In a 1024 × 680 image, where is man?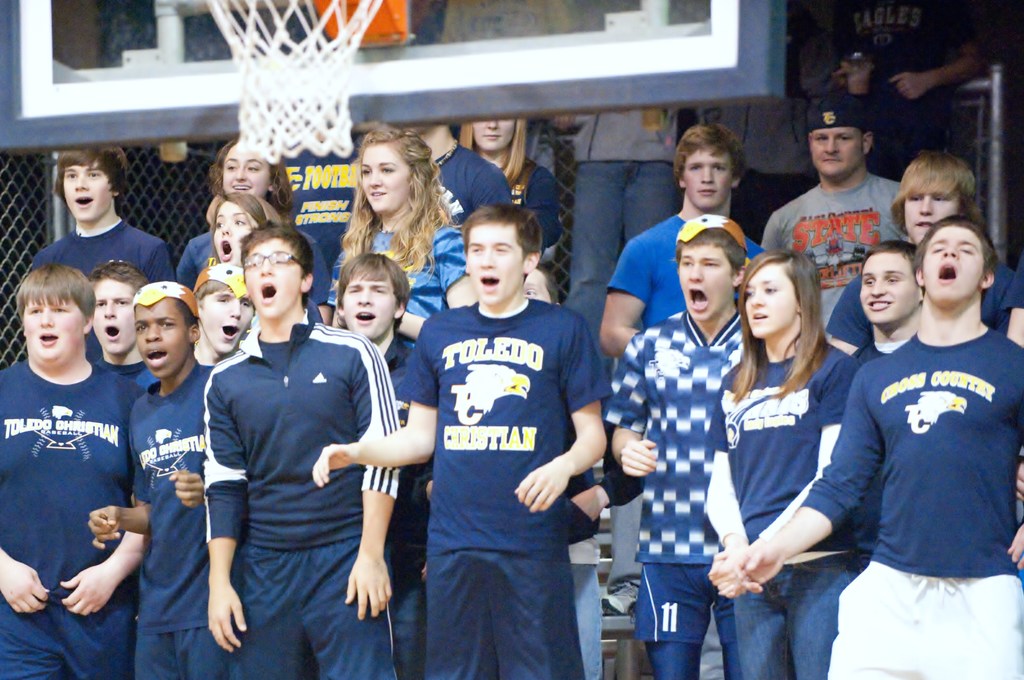
602:215:746:679.
